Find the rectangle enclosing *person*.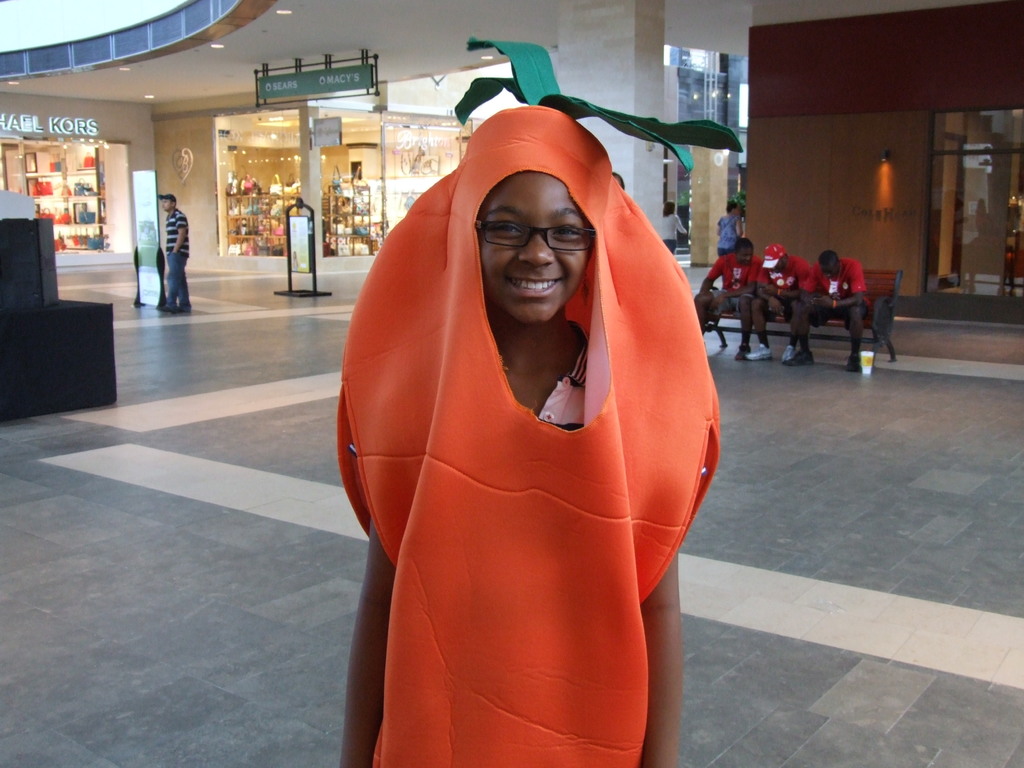
(719,199,742,256).
